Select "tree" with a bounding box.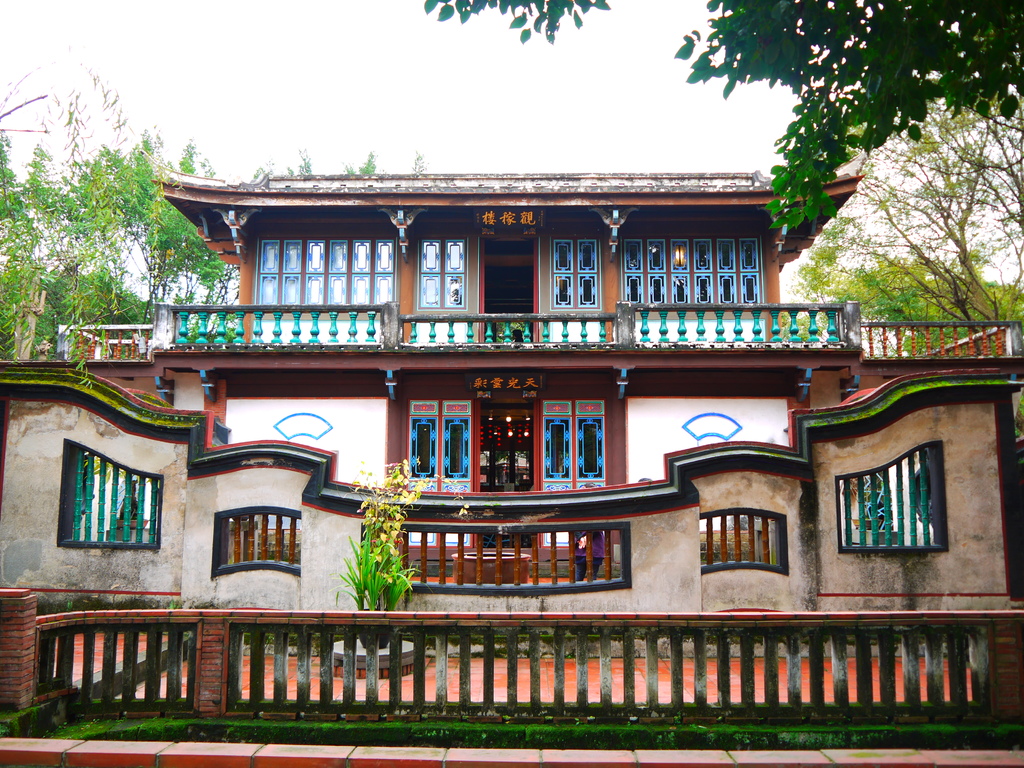
27/118/169/361.
